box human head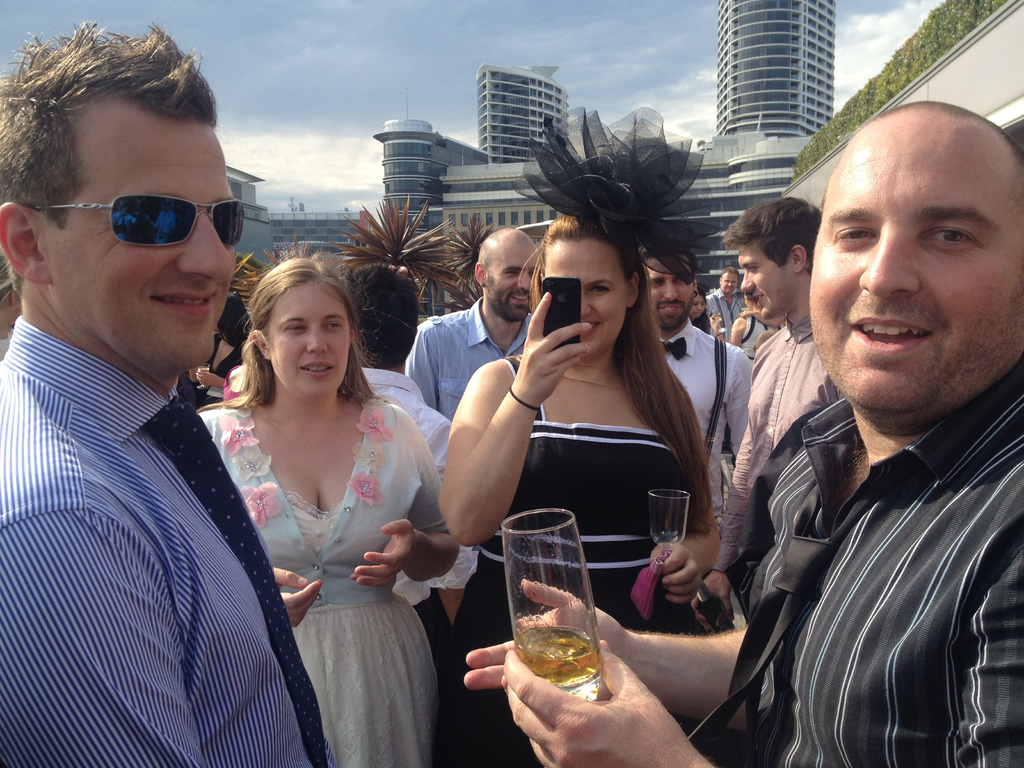
detection(513, 103, 722, 536)
